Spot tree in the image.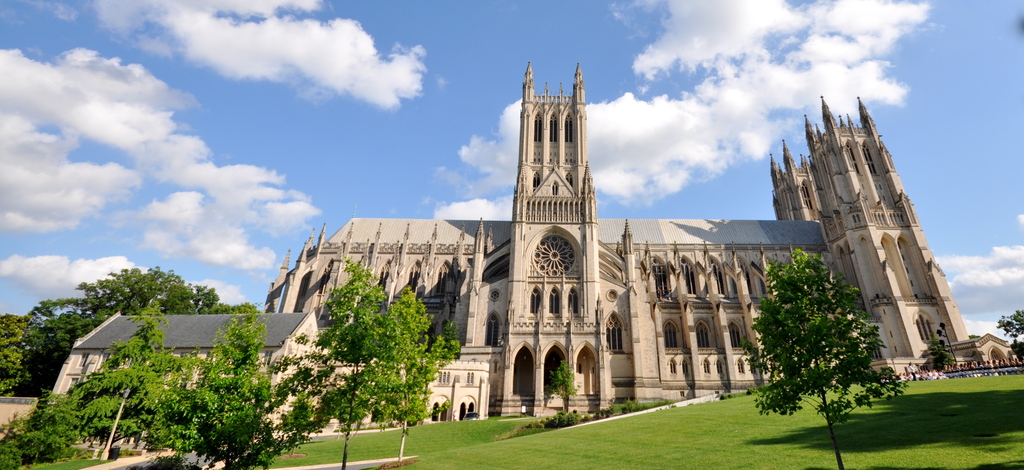
tree found at pyautogui.locateOnScreen(979, 313, 1023, 366).
